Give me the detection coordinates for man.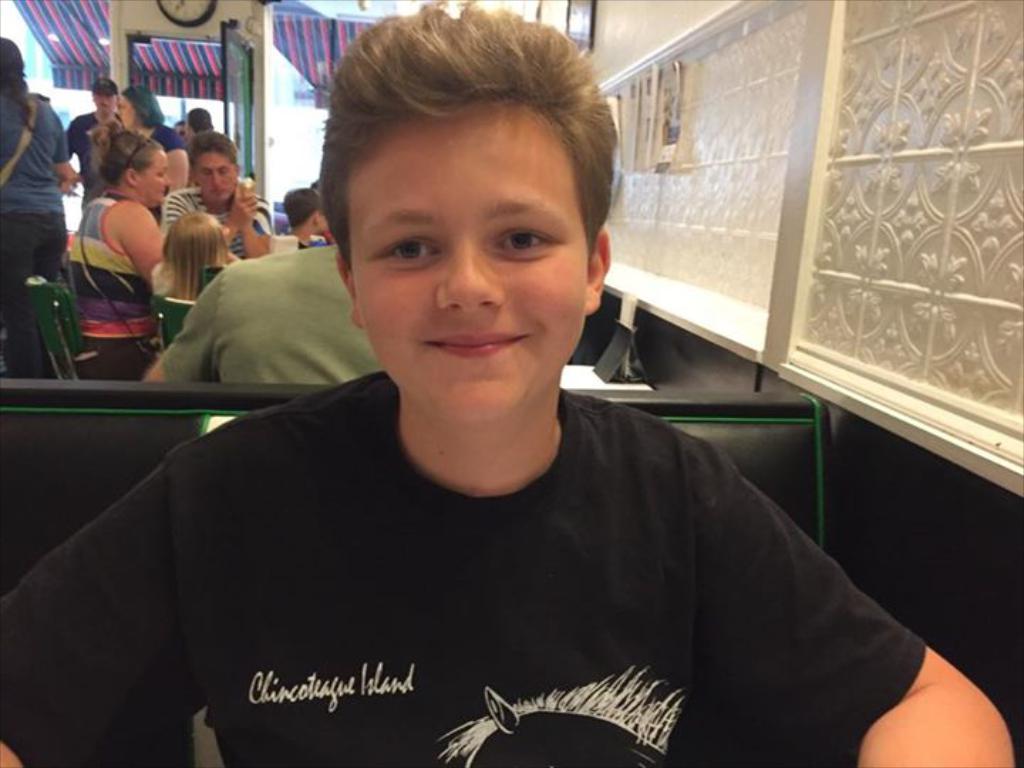
bbox=[141, 243, 383, 385].
